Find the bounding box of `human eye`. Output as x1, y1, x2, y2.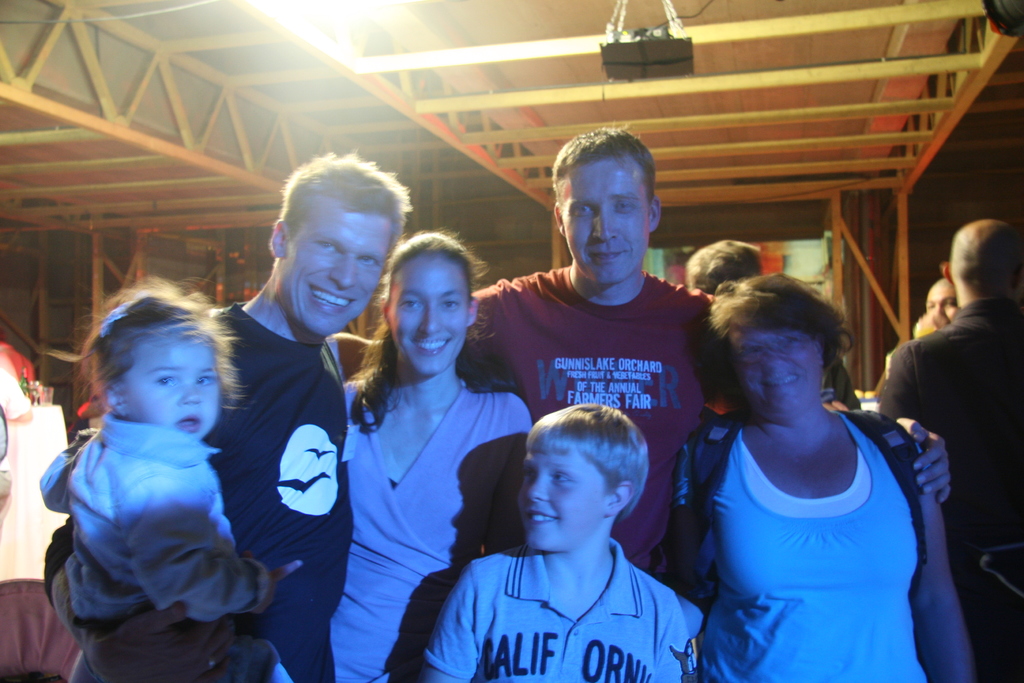
317, 239, 339, 255.
